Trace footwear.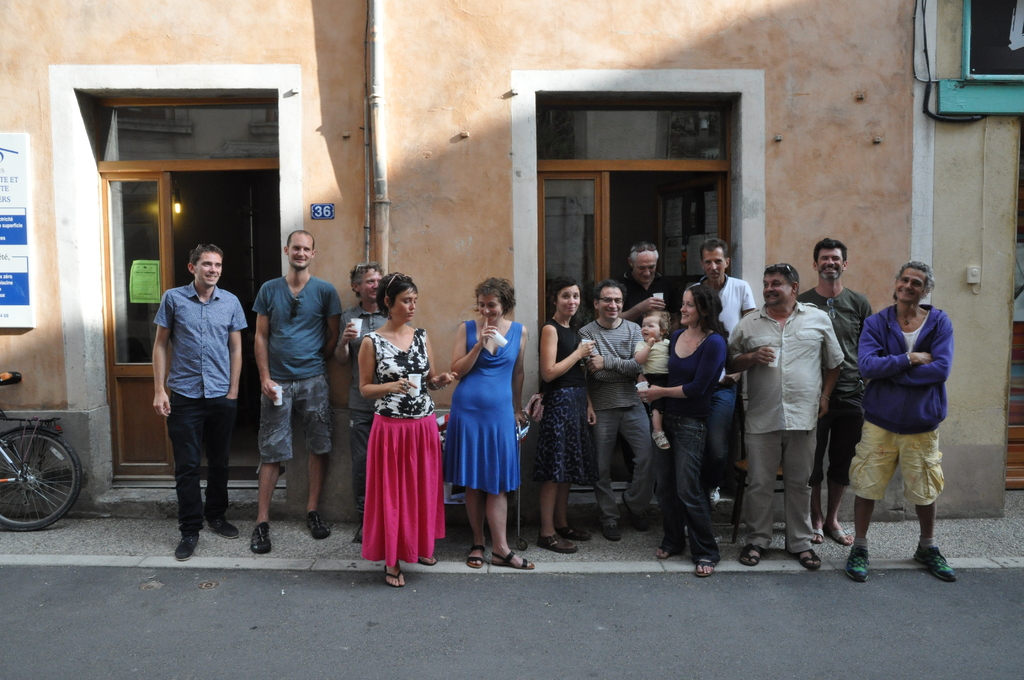
Traced to box(740, 545, 765, 567).
